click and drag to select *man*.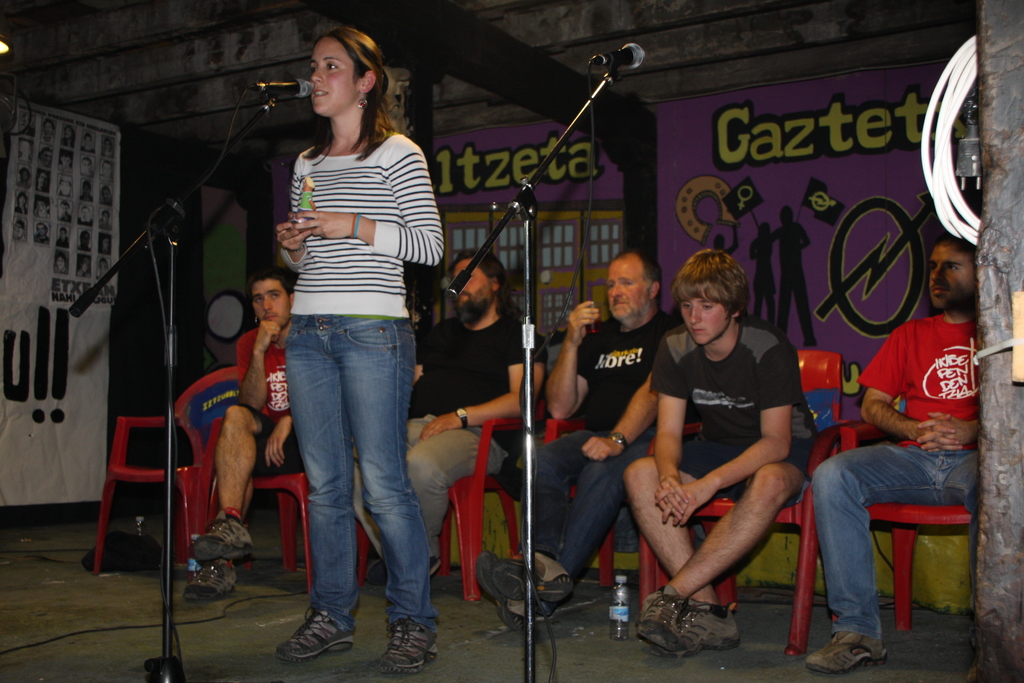
Selection: <bbox>15, 190, 30, 213</bbox>.
